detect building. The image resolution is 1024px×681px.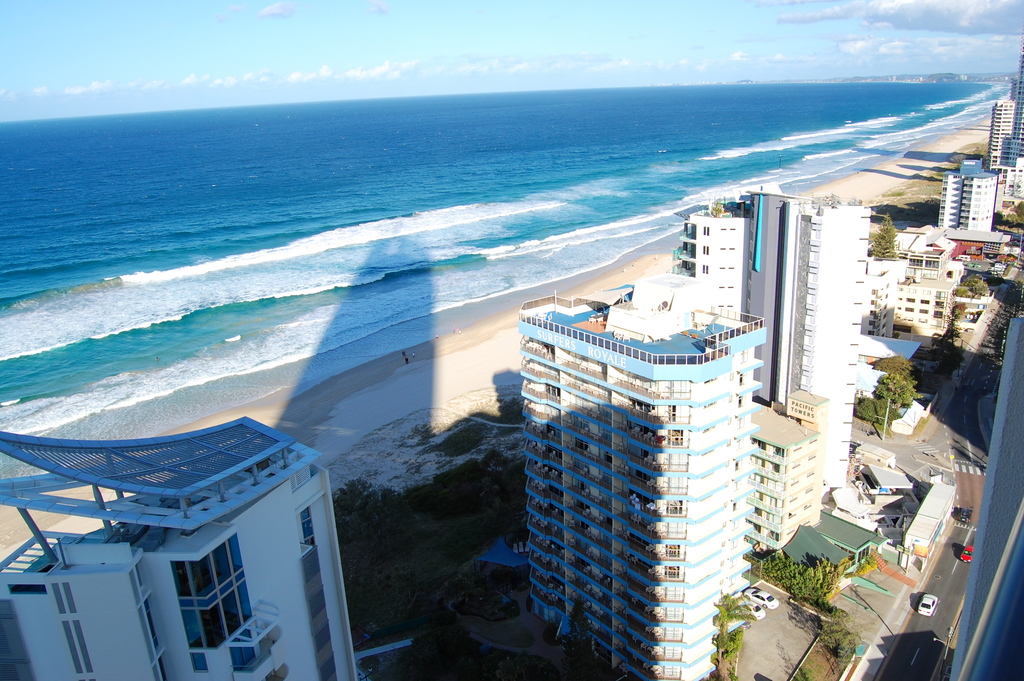
<bbox>991, 104, 1023, 172</bbox>.
